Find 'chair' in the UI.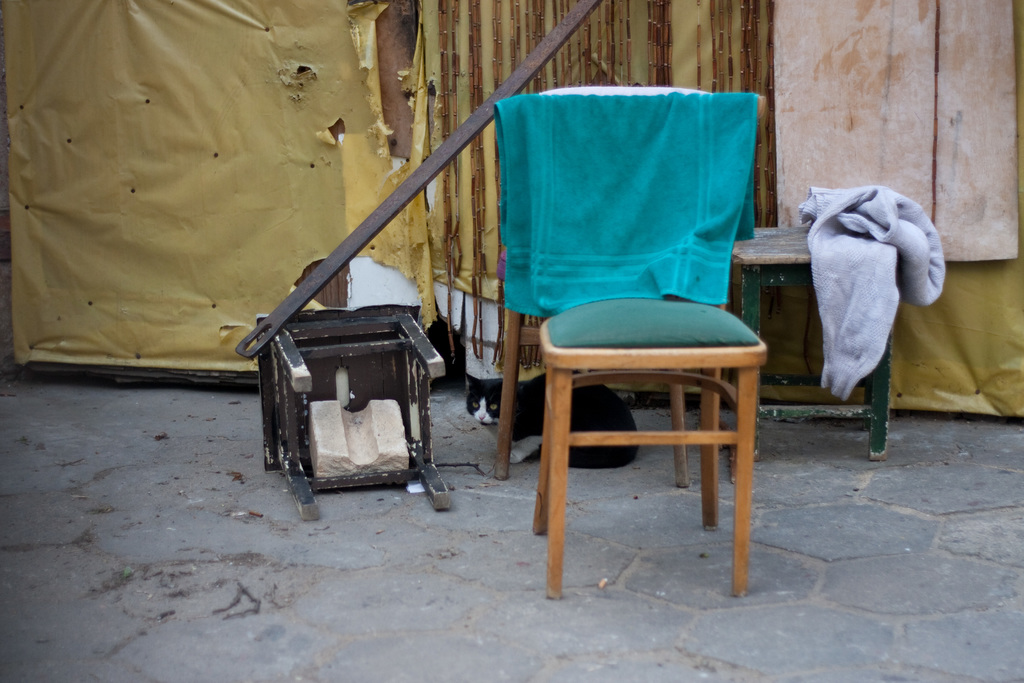
UI element at x1=481 y1=111 x2=792 y2=605.
